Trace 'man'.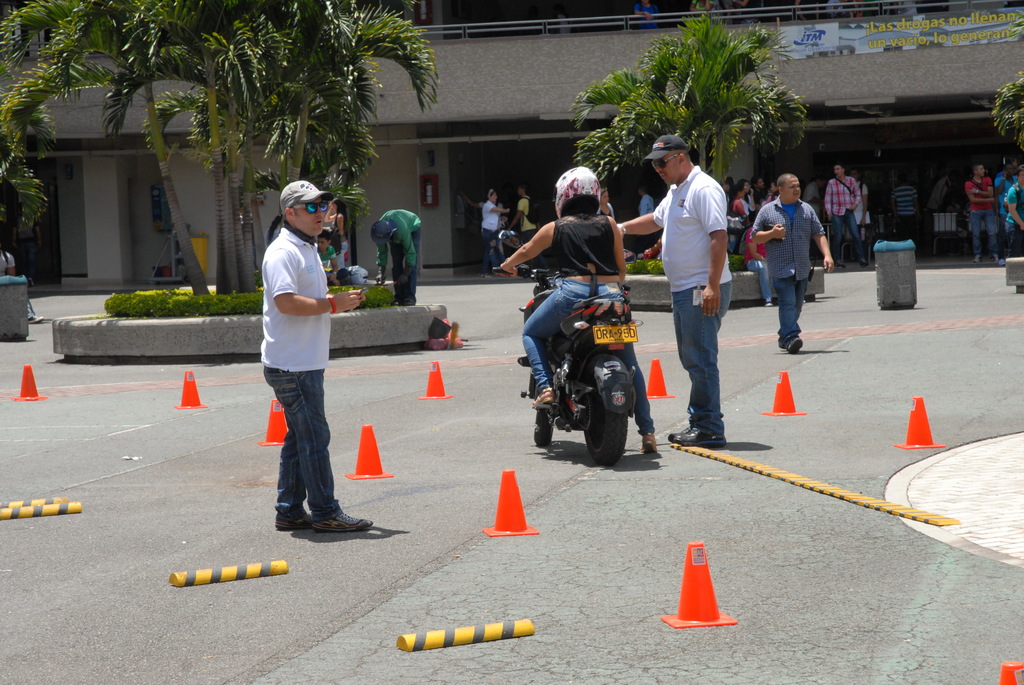
Traced to crop(751, 175, 833, 356).
